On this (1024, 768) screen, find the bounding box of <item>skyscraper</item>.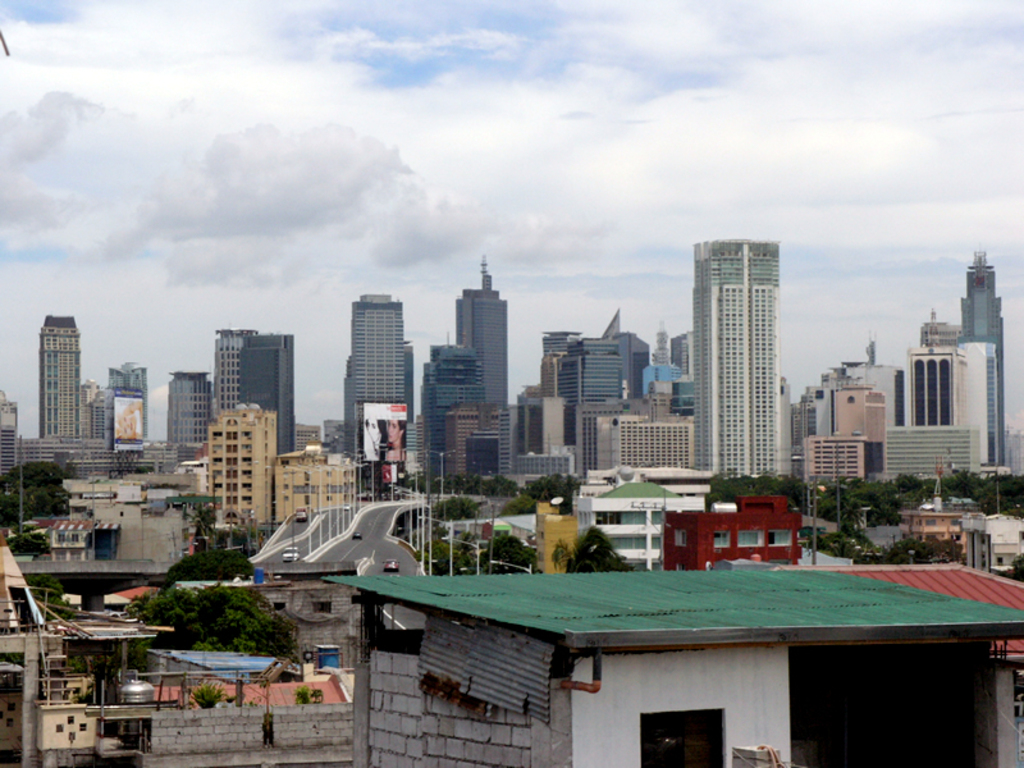
Bounding box: (left=342, top=291, right=417, bottom=458).
